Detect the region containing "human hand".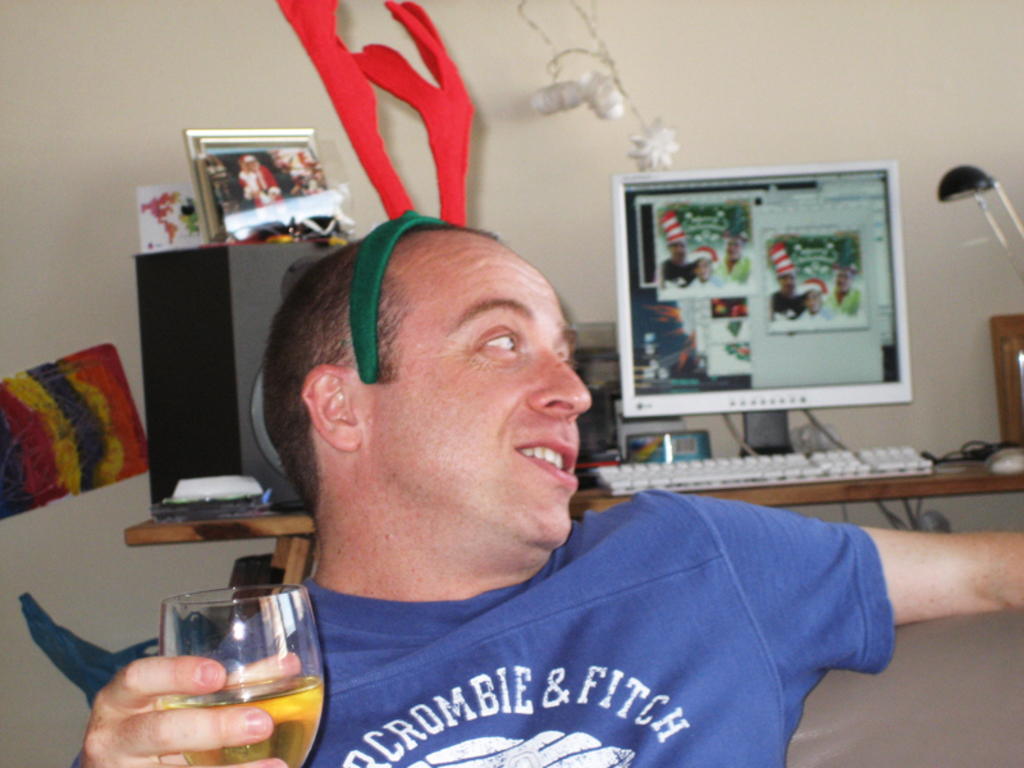
[67,622,266,750].
